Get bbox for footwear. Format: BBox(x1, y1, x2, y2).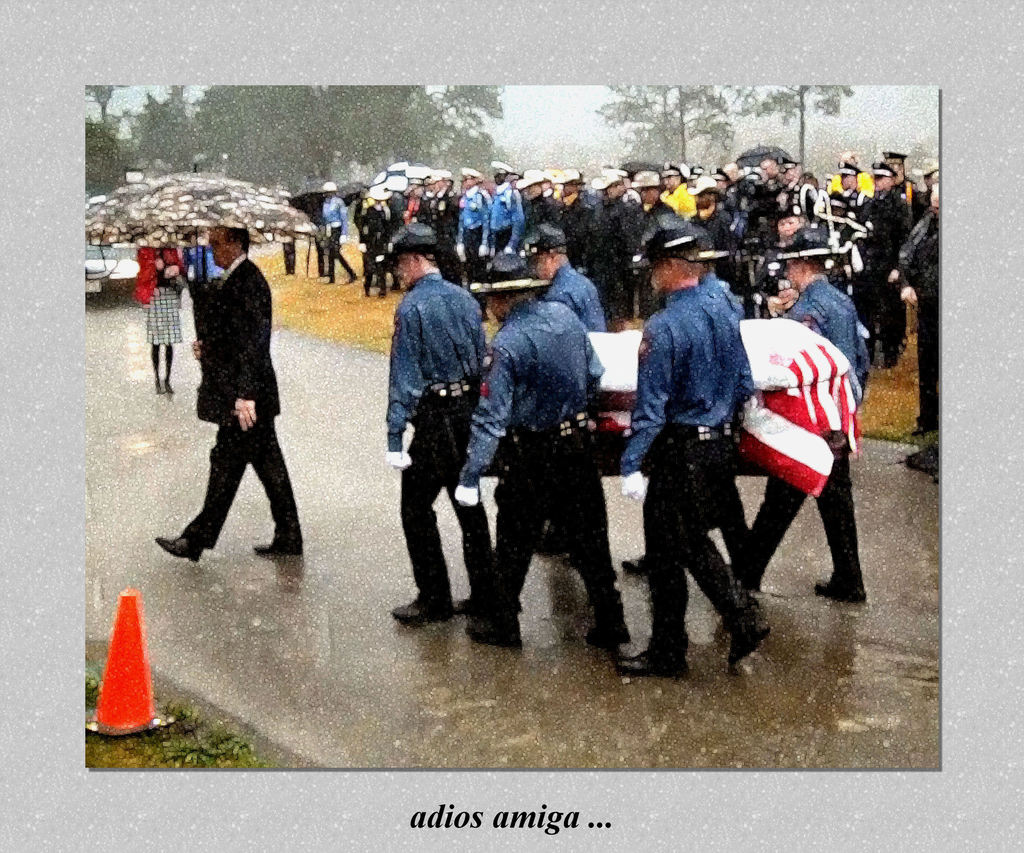
BBox(617, 639, 682, 673).
